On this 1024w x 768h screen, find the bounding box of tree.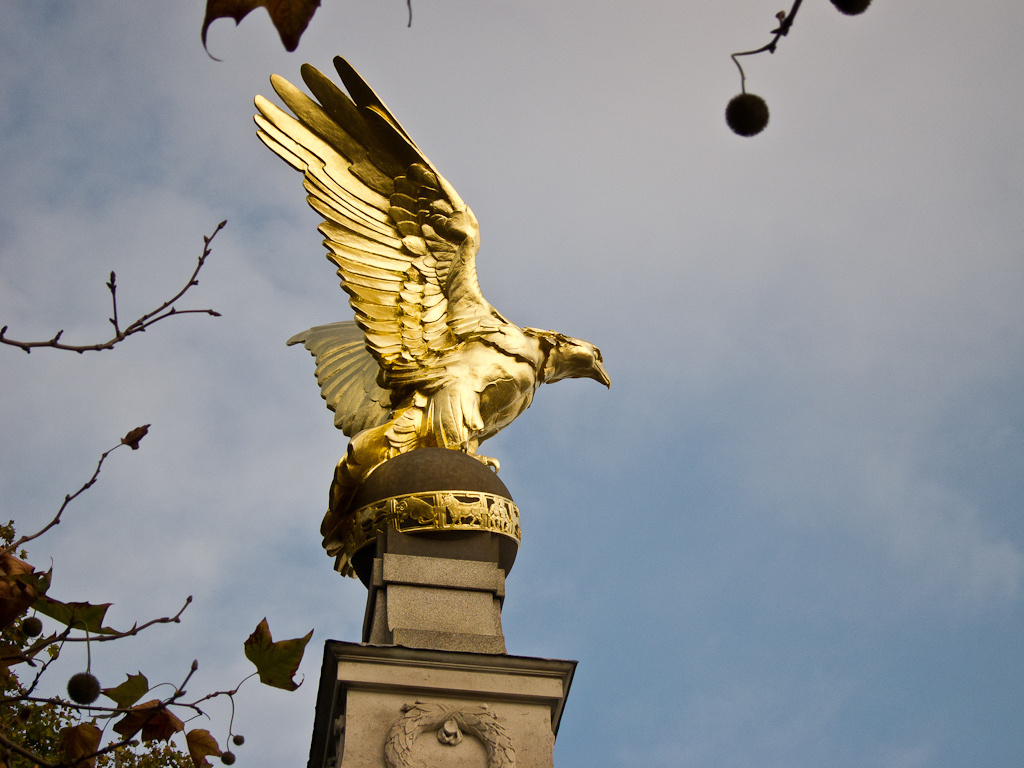
Bounding box: [0,216,313,767].
